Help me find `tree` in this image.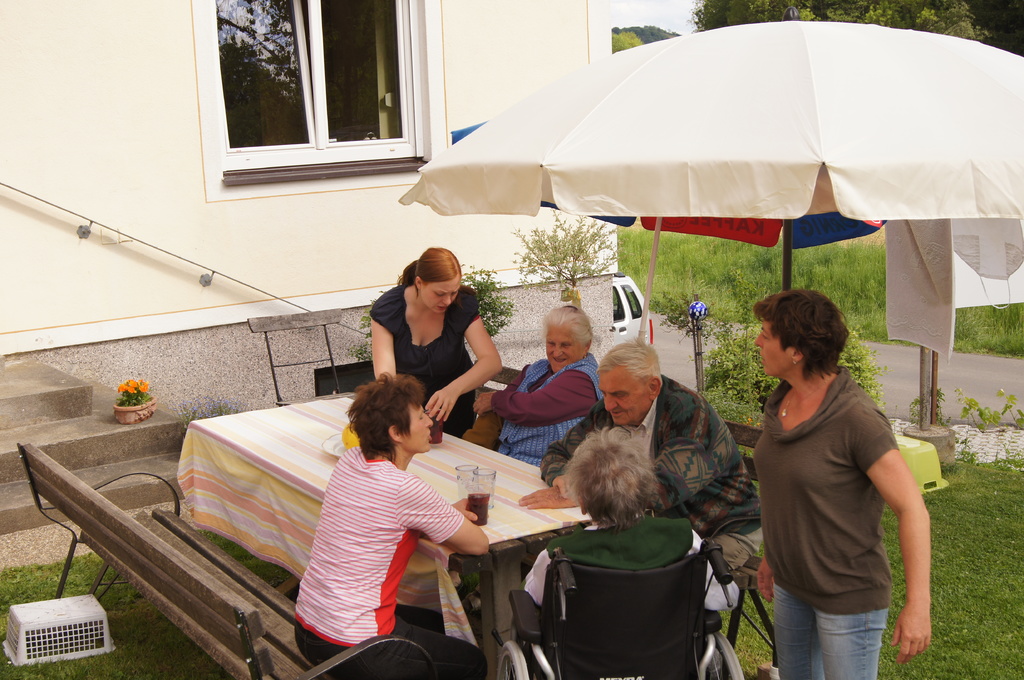
Found it: <box>687,0,988,43</box>.
